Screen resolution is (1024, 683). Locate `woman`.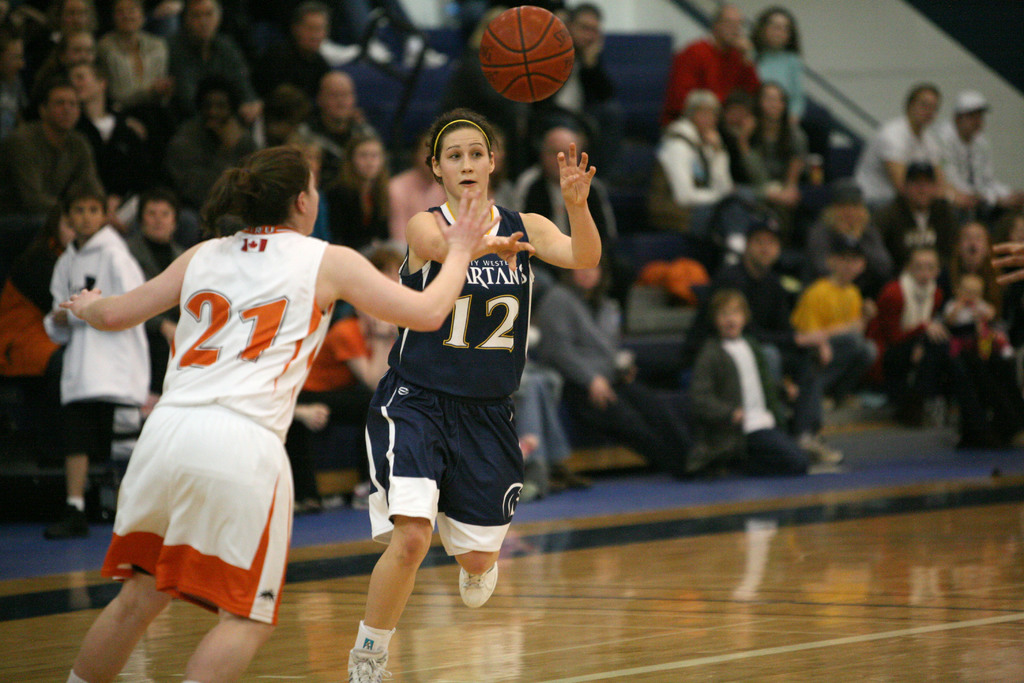
box=[54, 147, 502, 682].
